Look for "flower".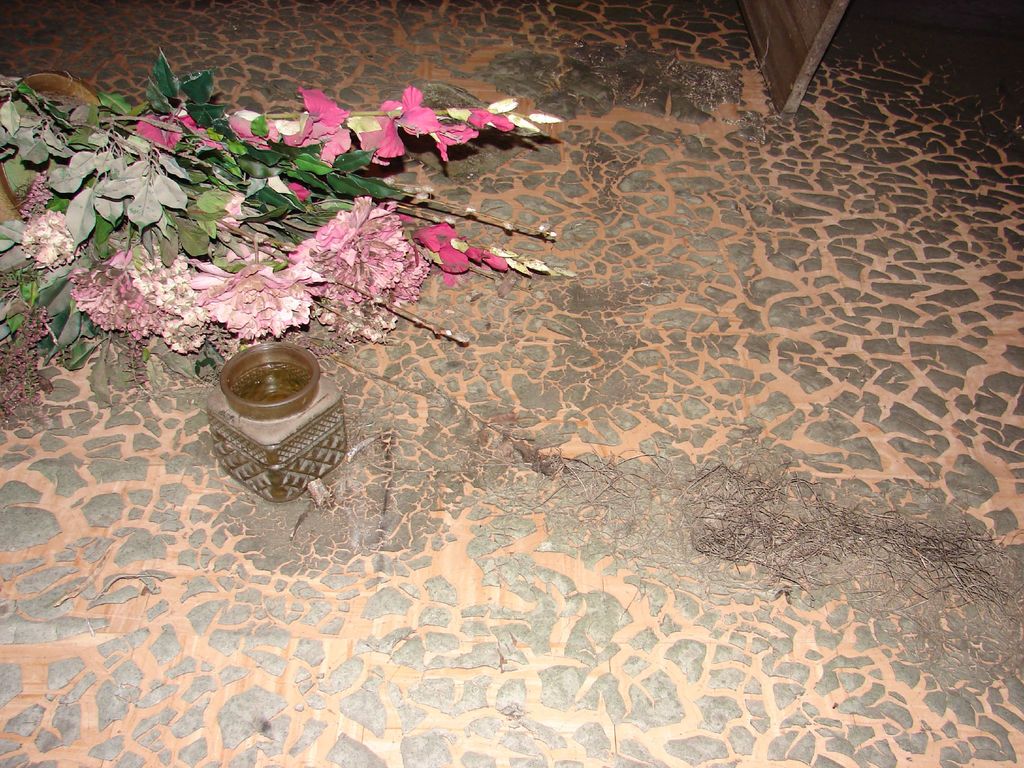
Found: <box>405,212,525,278</box>.
